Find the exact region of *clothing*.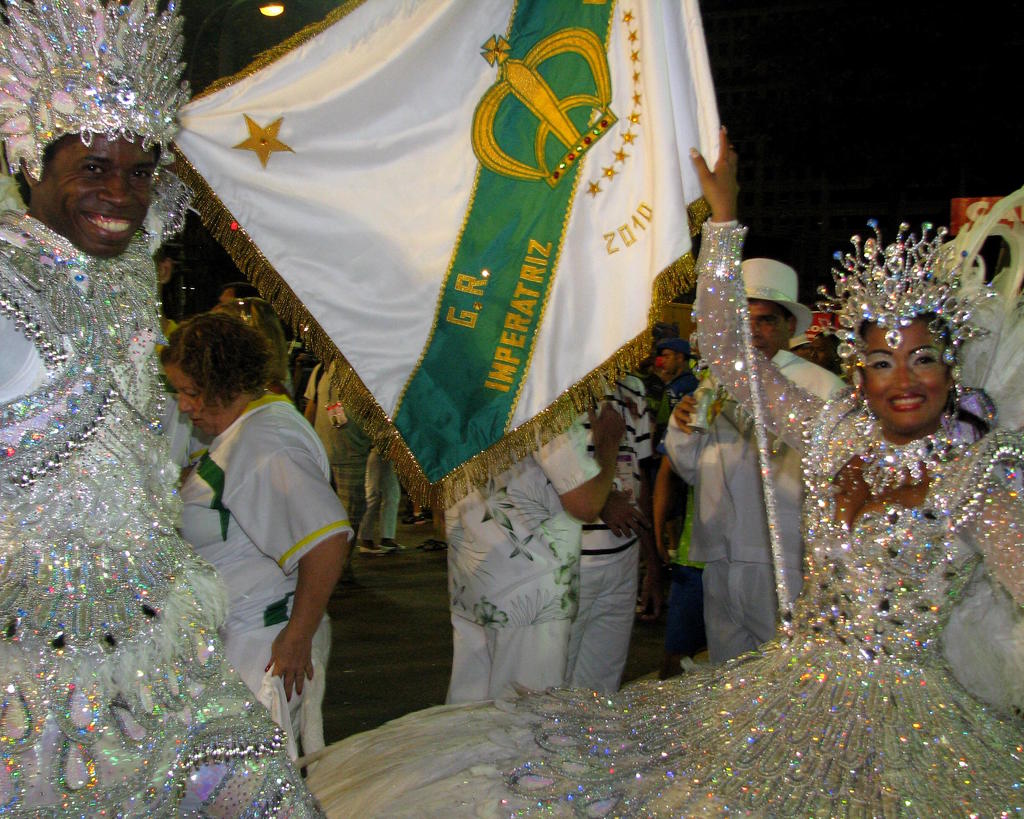
Exact region: {"x1": 292, "y1": 339, "x2": 357, "y2": 543}.
